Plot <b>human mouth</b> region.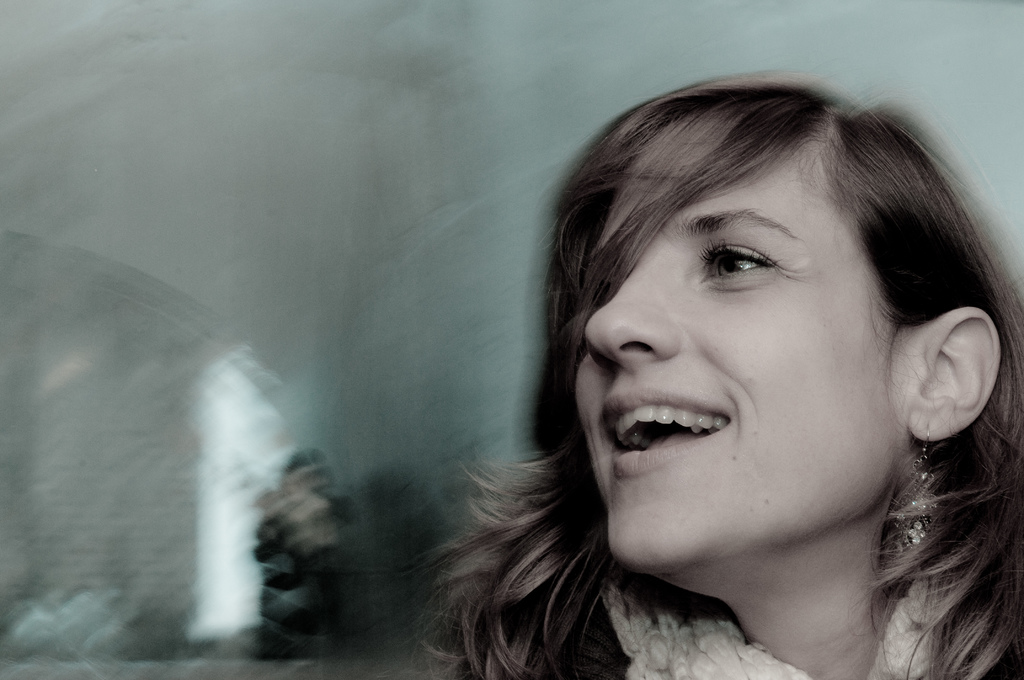
Plotted at box(619, 409, 755, 474).
